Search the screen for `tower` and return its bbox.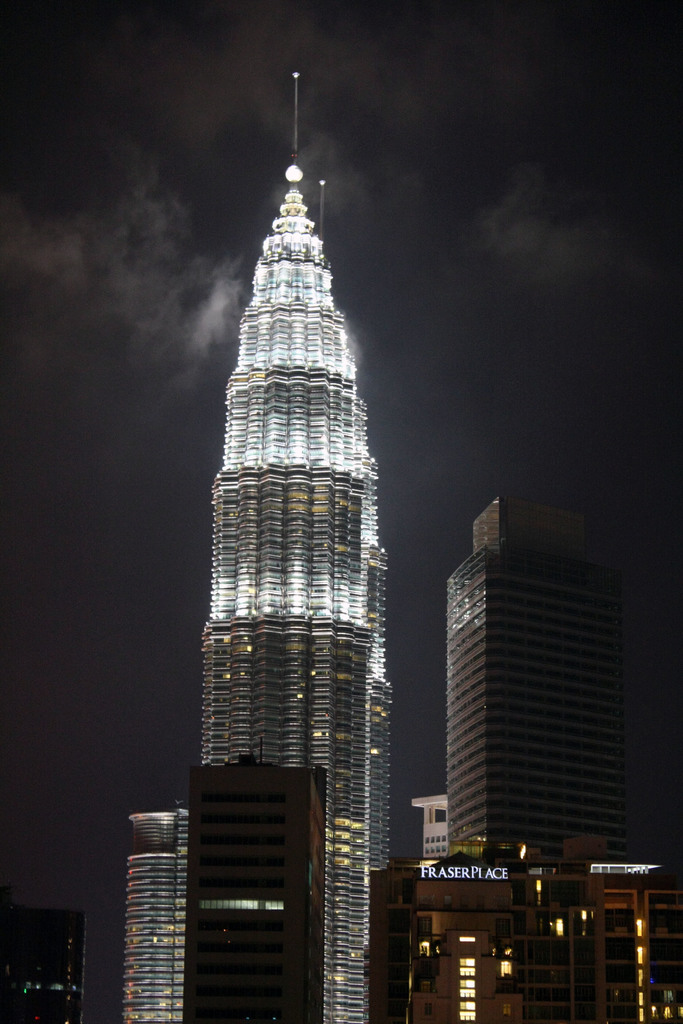
Found: <region>173, 103, 424, 916</region>.
